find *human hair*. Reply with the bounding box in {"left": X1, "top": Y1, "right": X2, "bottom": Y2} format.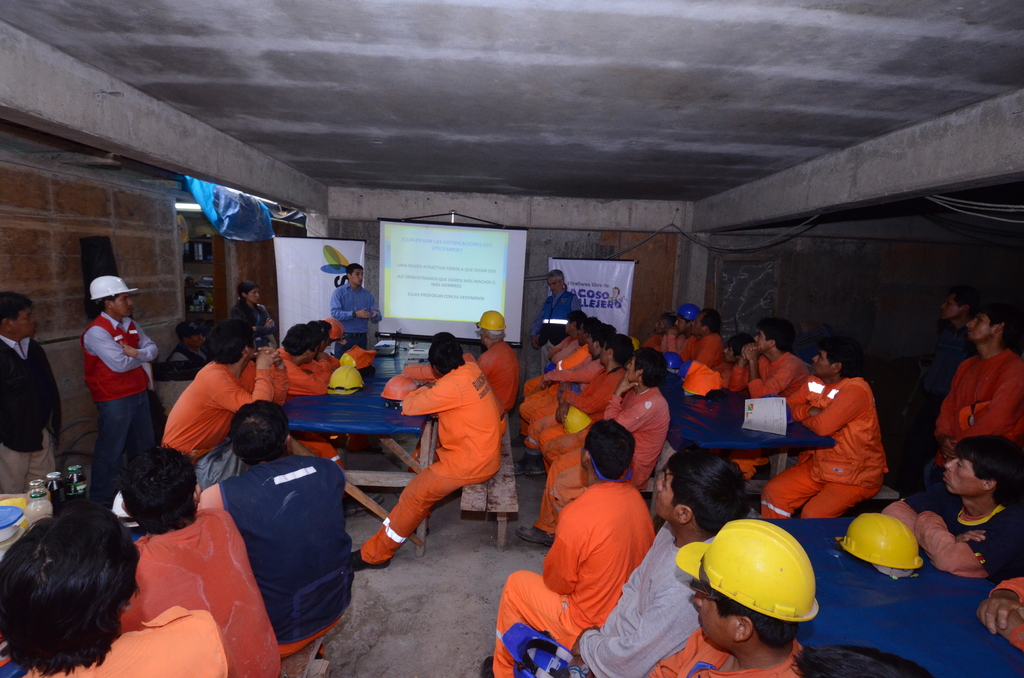
{"left": 230, "top": 397, "right": 287, "bottom": 465}.
